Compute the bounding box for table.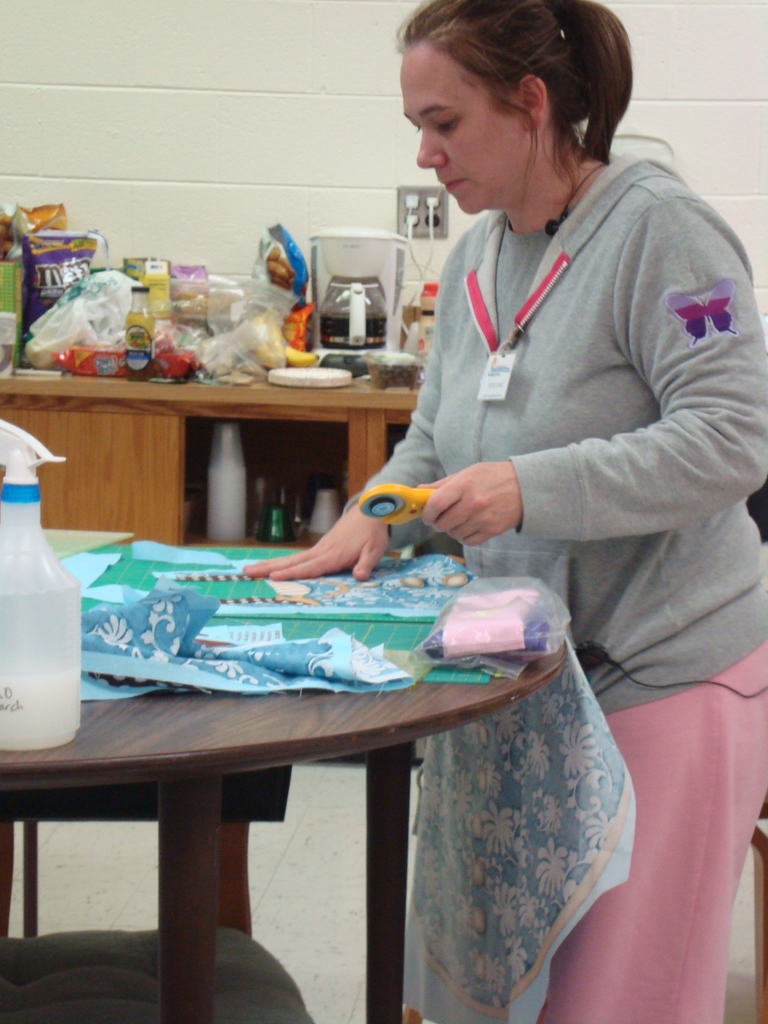
left=0, top=533, right=640, bottom=1023.
